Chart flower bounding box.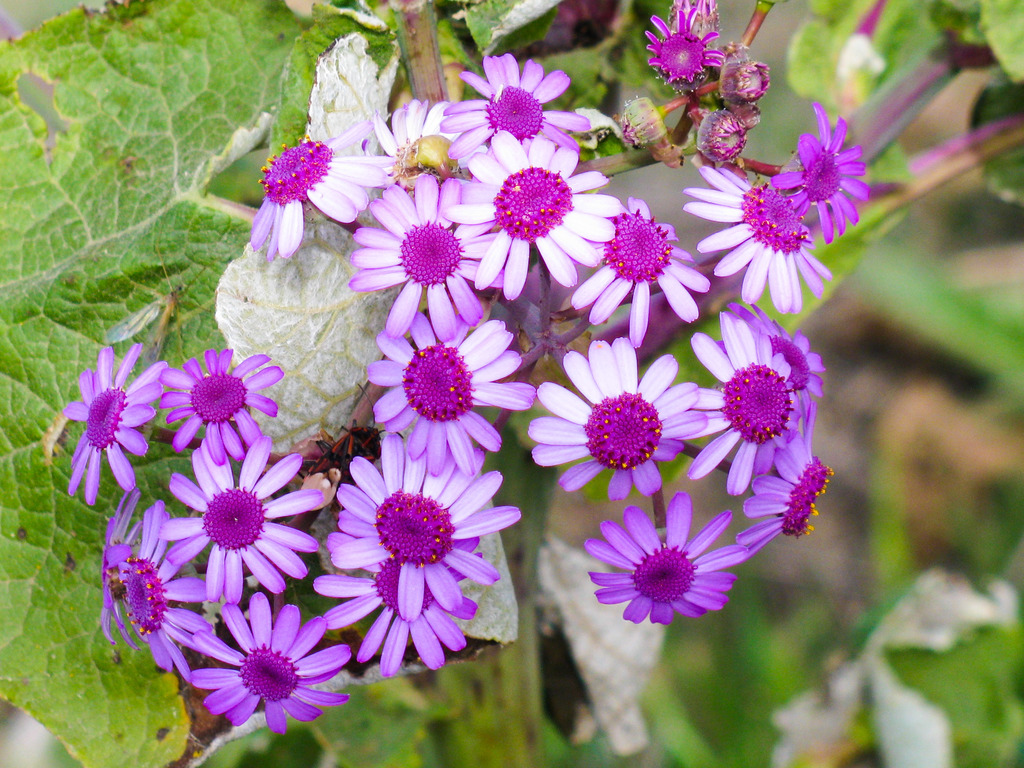
Charted: [left=520, top=333, right=705, bottom=508].
